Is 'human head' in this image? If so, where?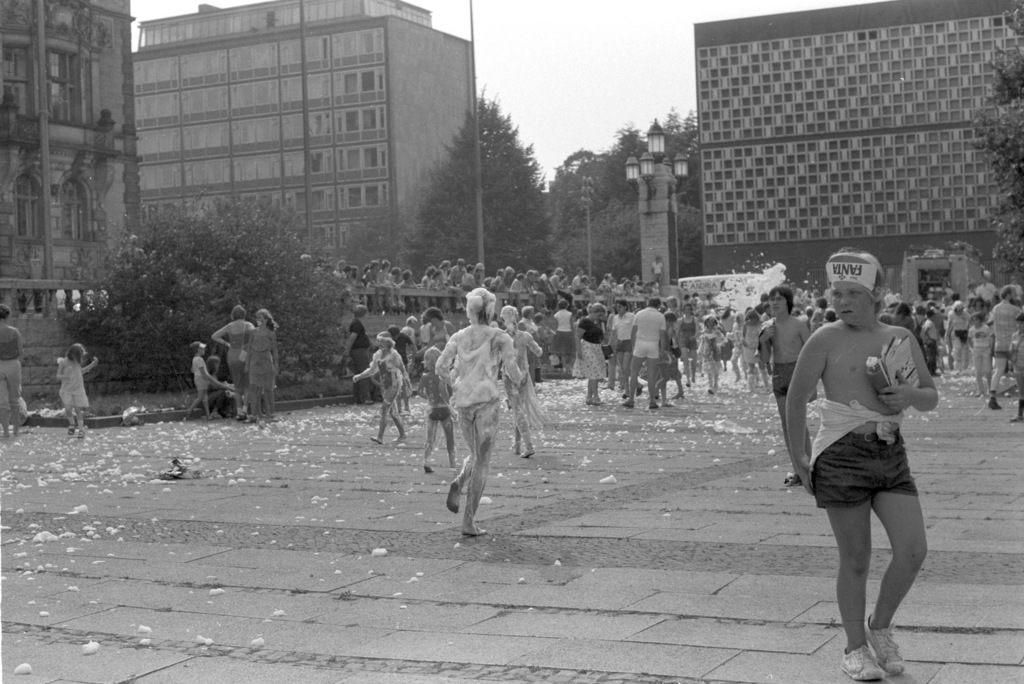
Yes, at detection(68, 343, 89, 361).
